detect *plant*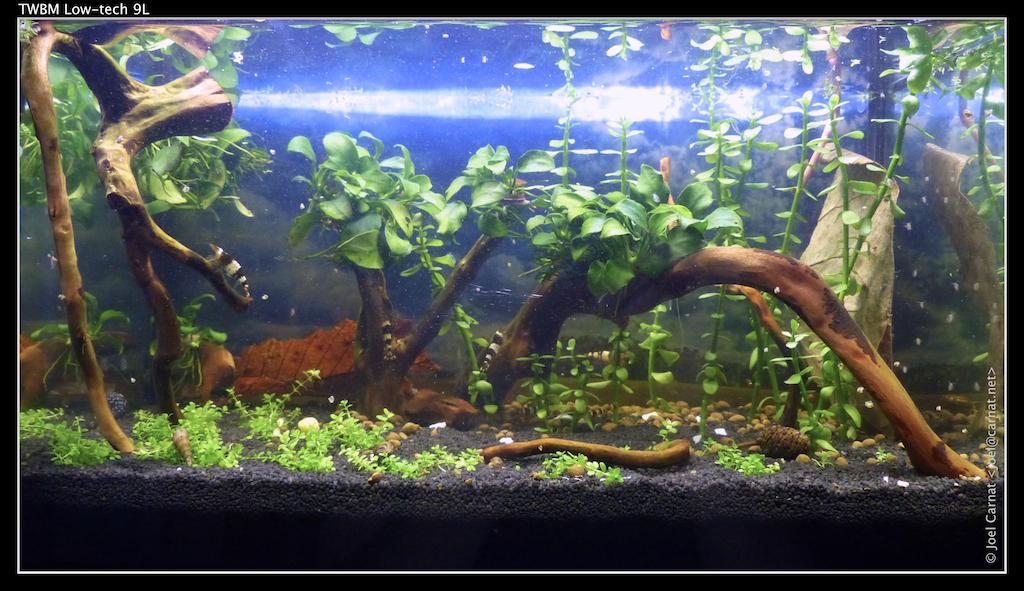
x1=557 y1=16 x2=1008 y2=306
